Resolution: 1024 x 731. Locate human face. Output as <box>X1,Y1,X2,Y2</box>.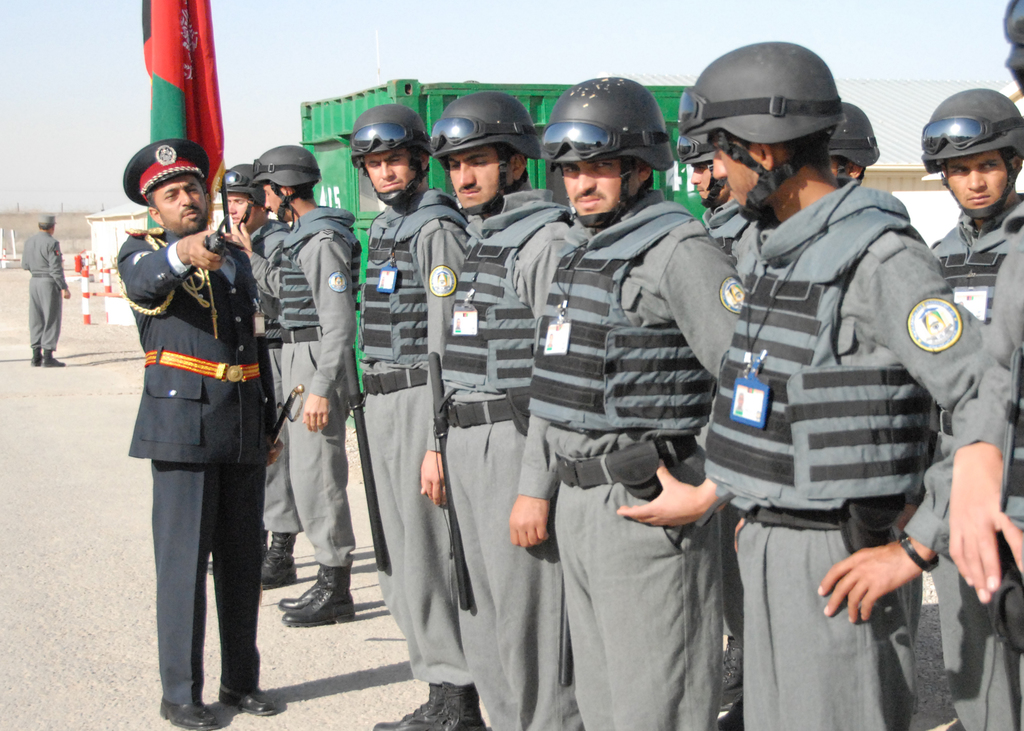
<box>361,143,410,198</box>.
